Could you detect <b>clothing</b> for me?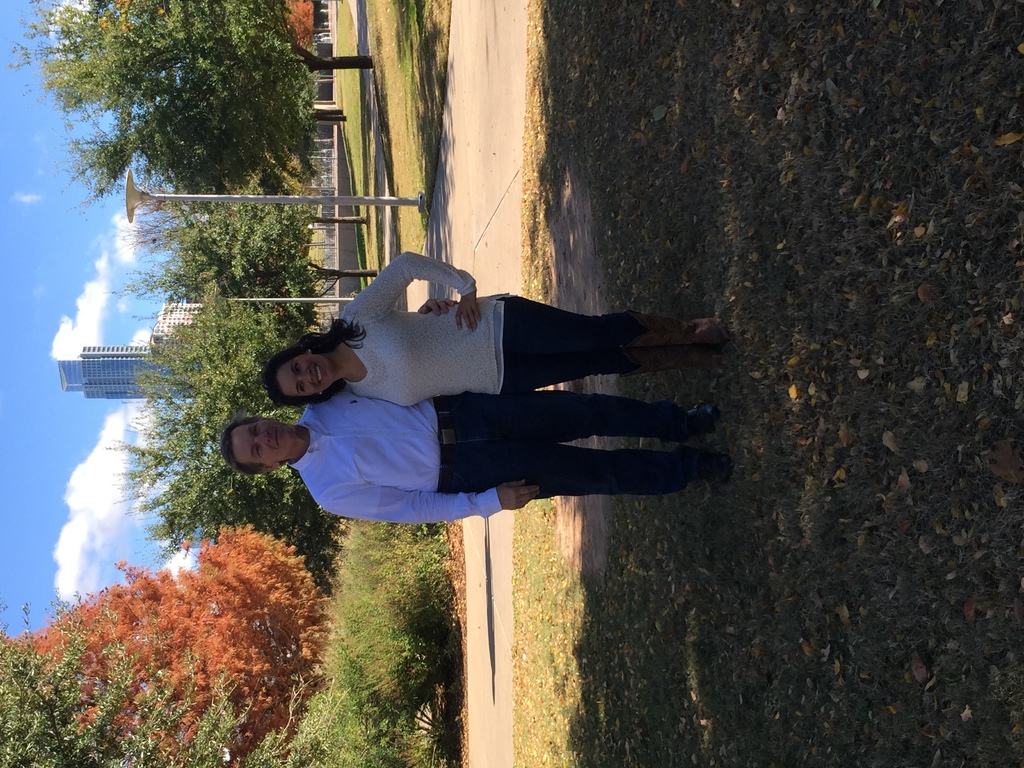
Detection result: select_region(348, 248, 666, 415).
